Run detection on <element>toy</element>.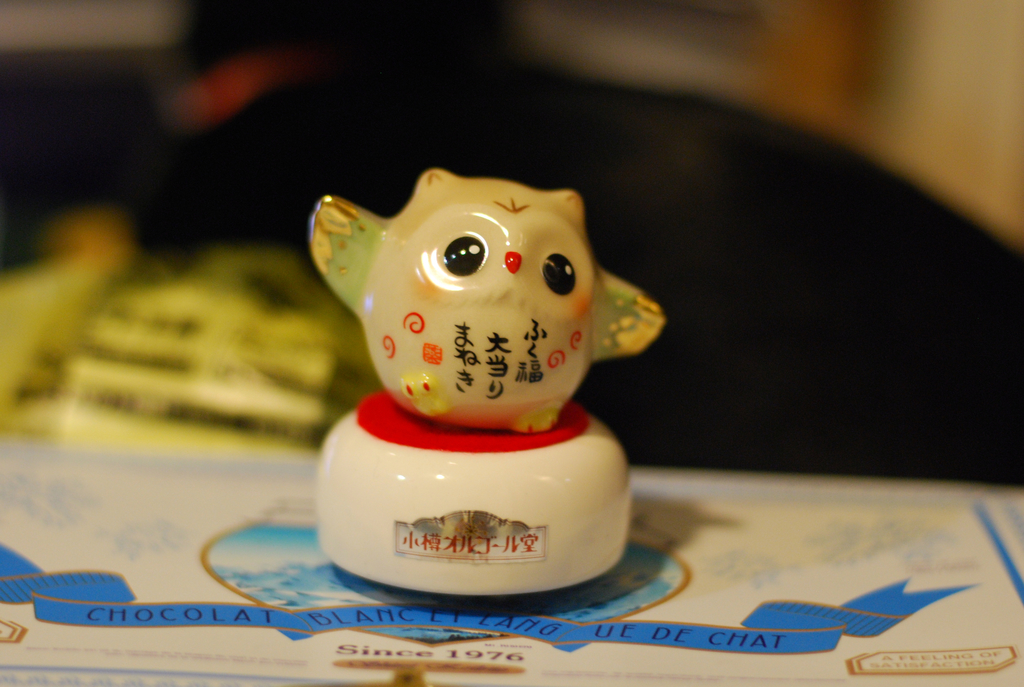
Result: 307 165 675 582.
